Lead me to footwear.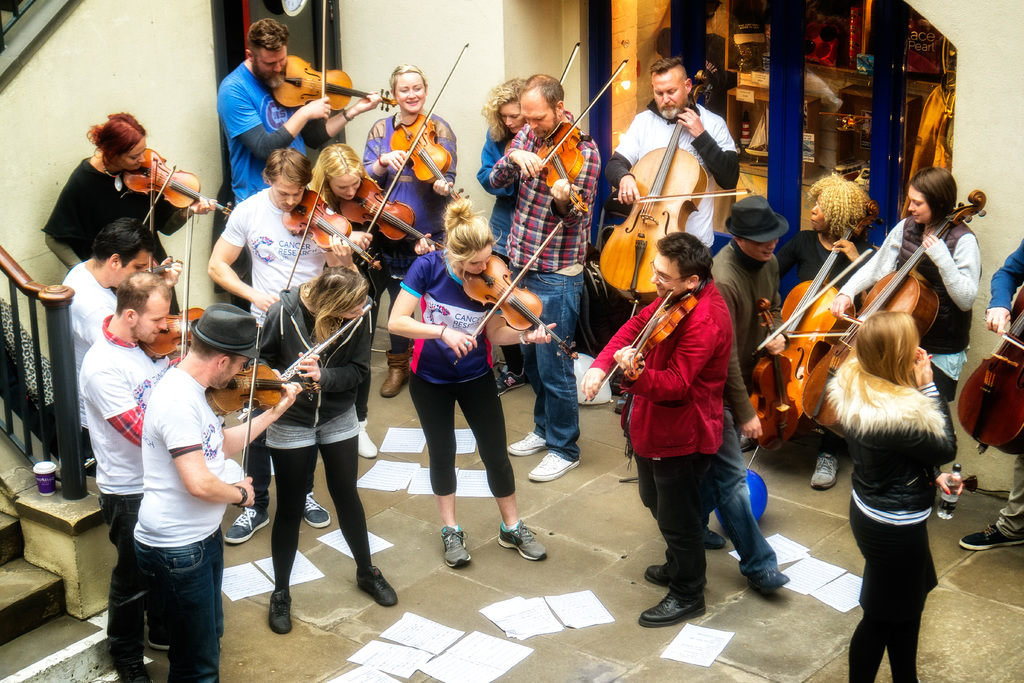
Lead to bbox=(383, 349, 414, 404).
